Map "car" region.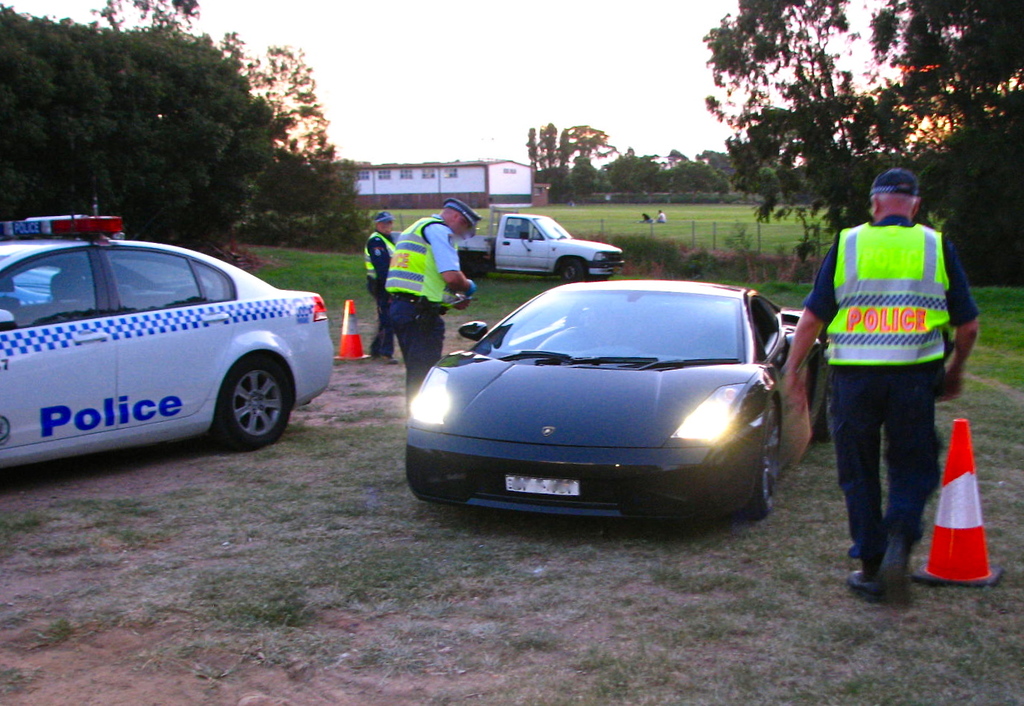
Mapped to left=0, top=203, right=331, bottom=479.
